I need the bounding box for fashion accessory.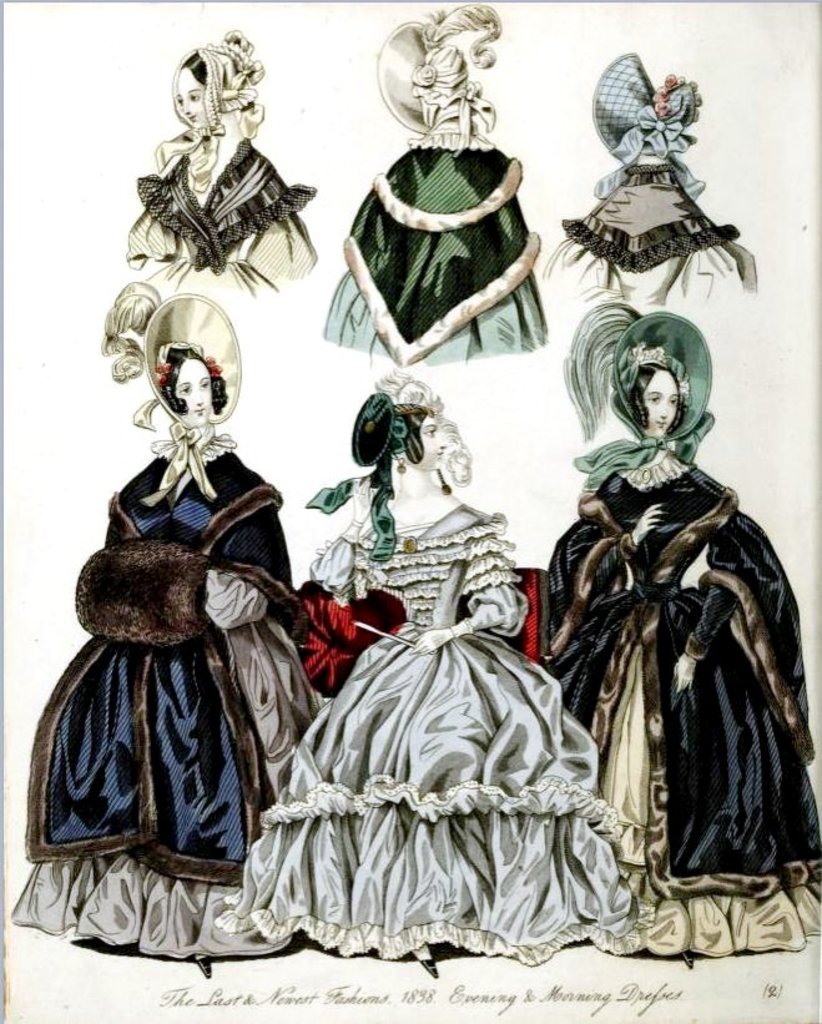
Here it is: rect(197, 955, 213, 978).
